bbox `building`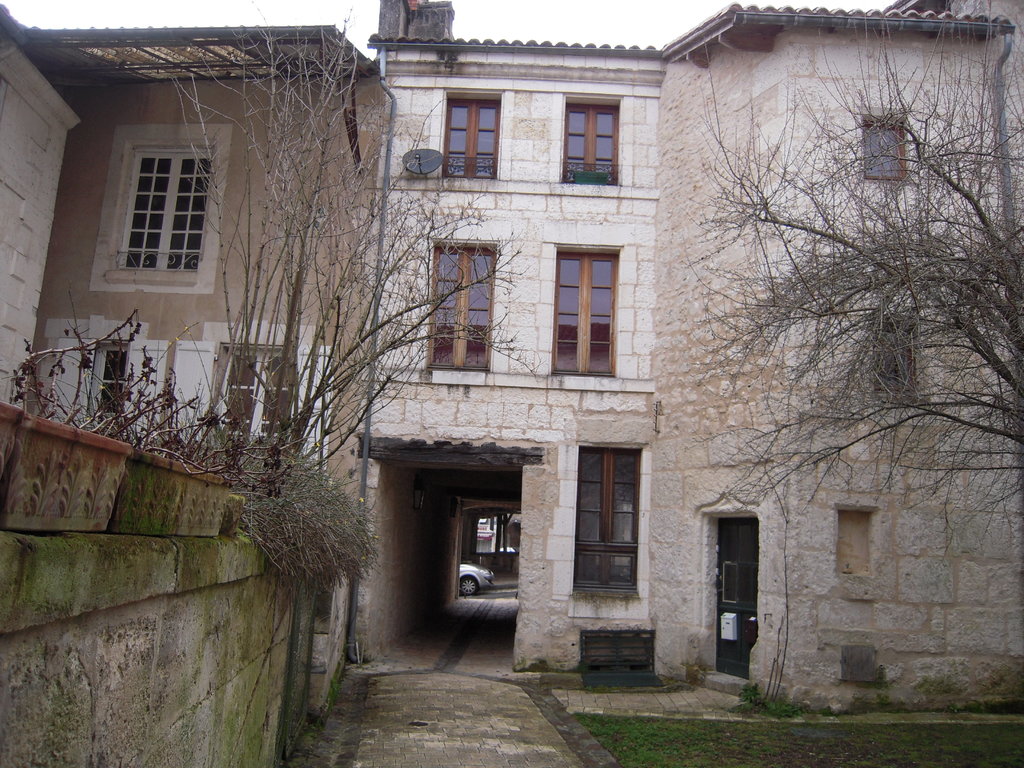
{"x1": 0, "y1": 3, "x2": 380, "y2": 640}
